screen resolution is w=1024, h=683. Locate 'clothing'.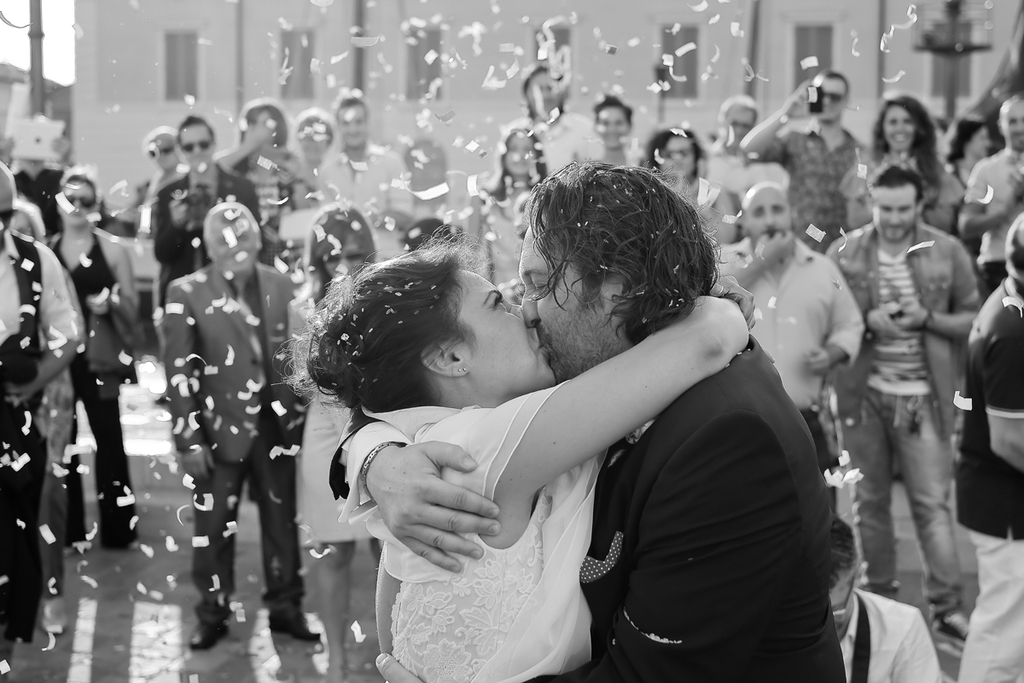
bbox=[160, 261, 299, 624].
